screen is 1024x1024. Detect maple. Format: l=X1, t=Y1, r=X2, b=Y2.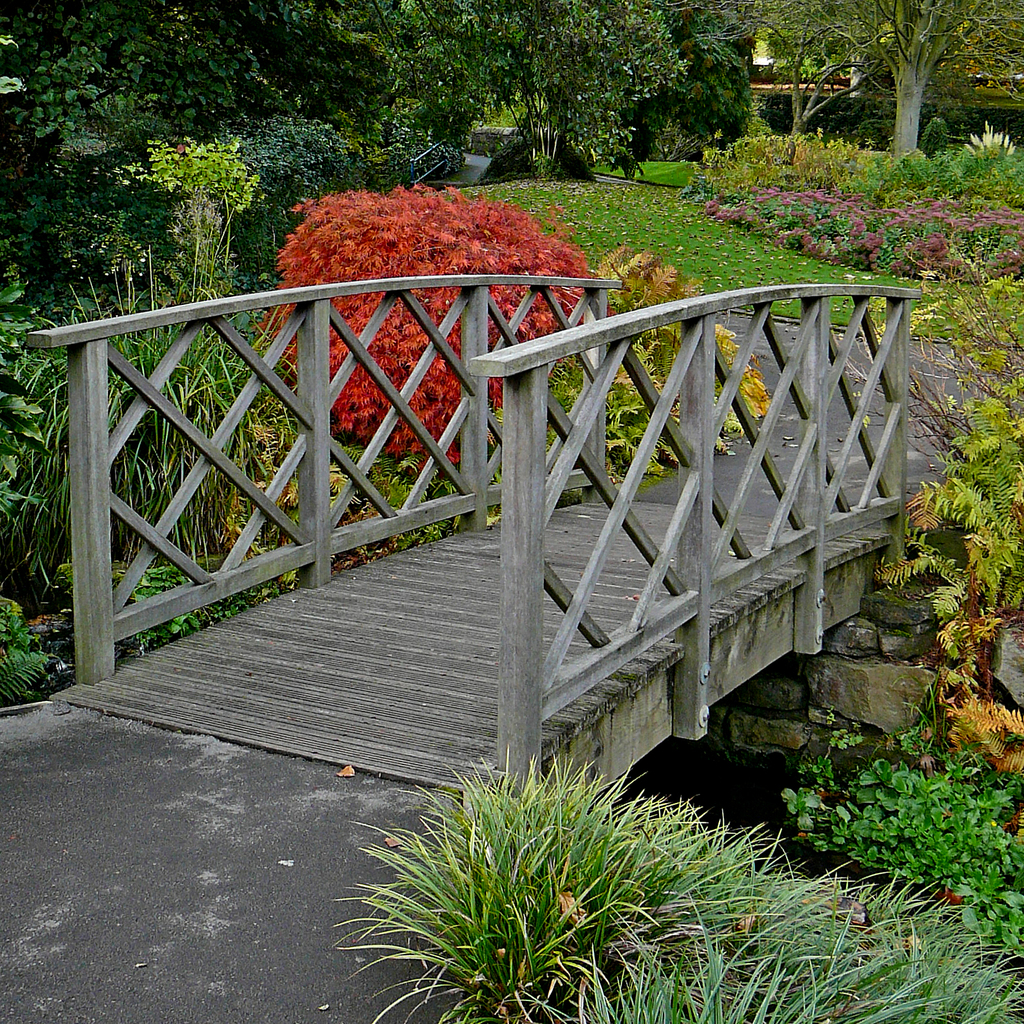
l=591, t=255, r=772, b=481.
